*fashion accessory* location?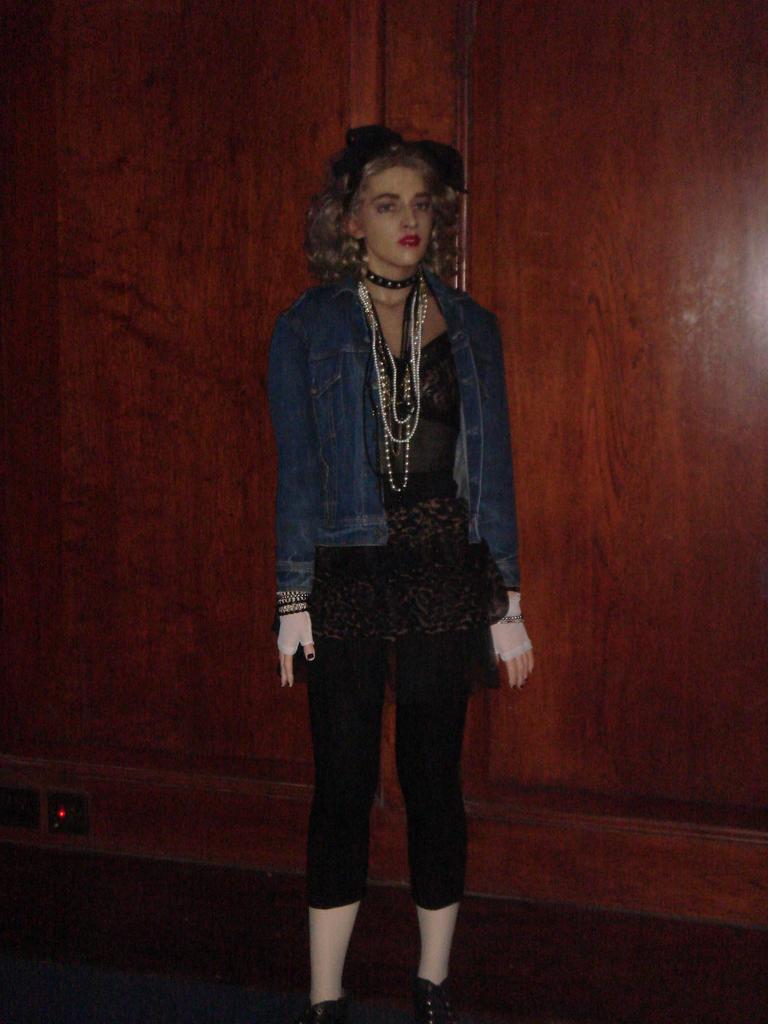
detection(278, 608, 311, 614)
